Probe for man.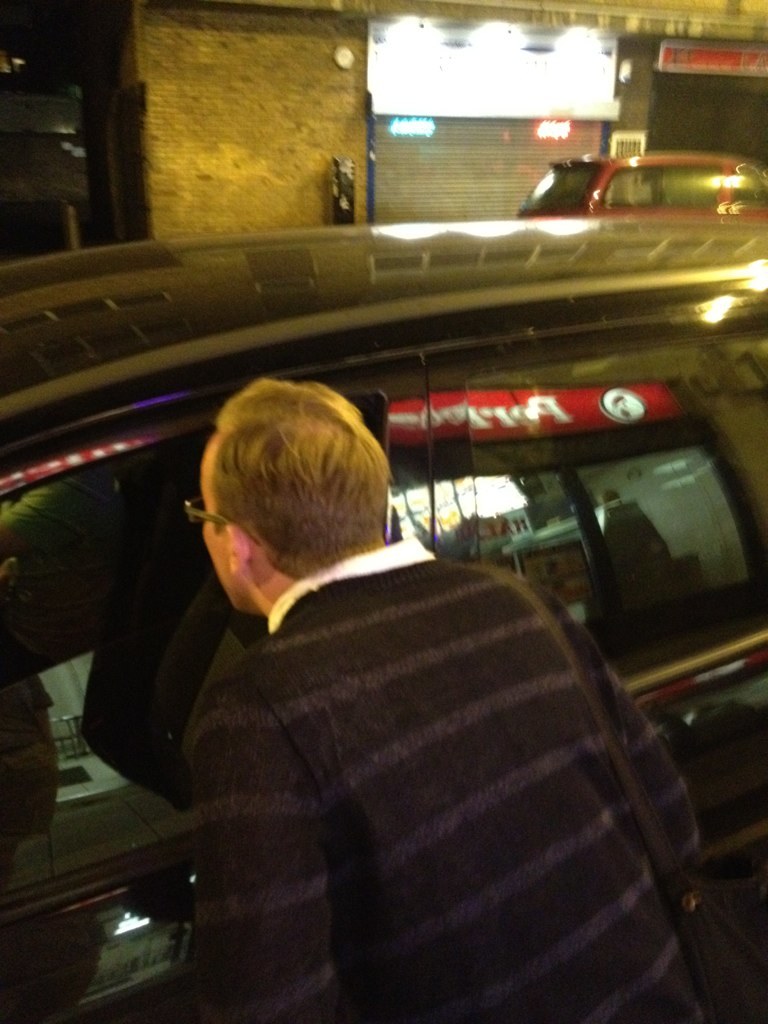
Probe result: (94,310,701,1014).
